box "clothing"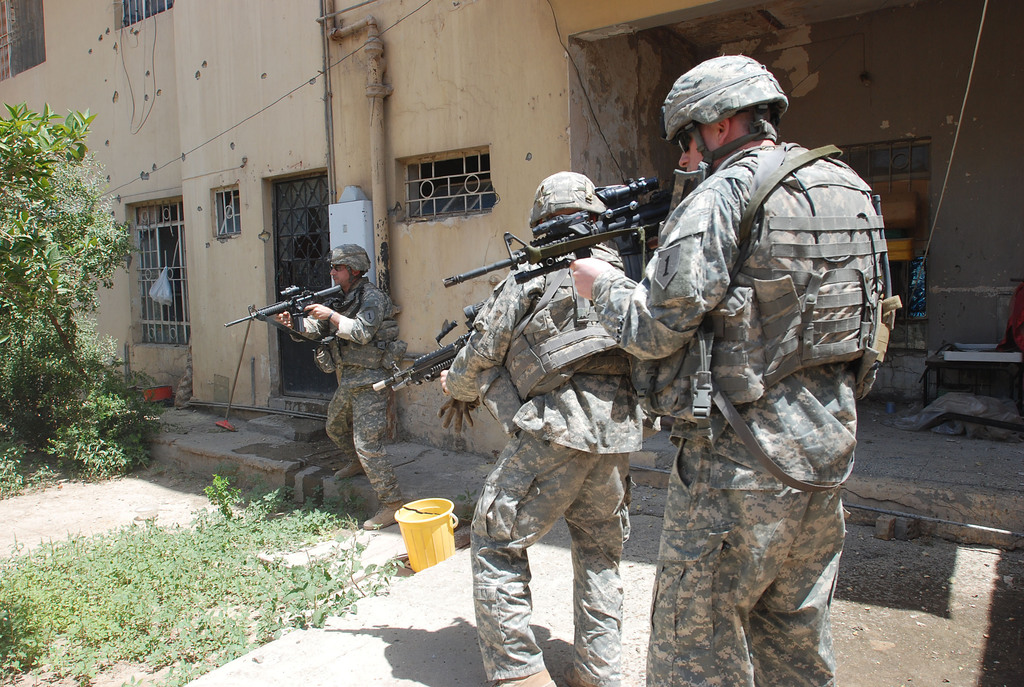
locate(433, 239, 650, 686)
